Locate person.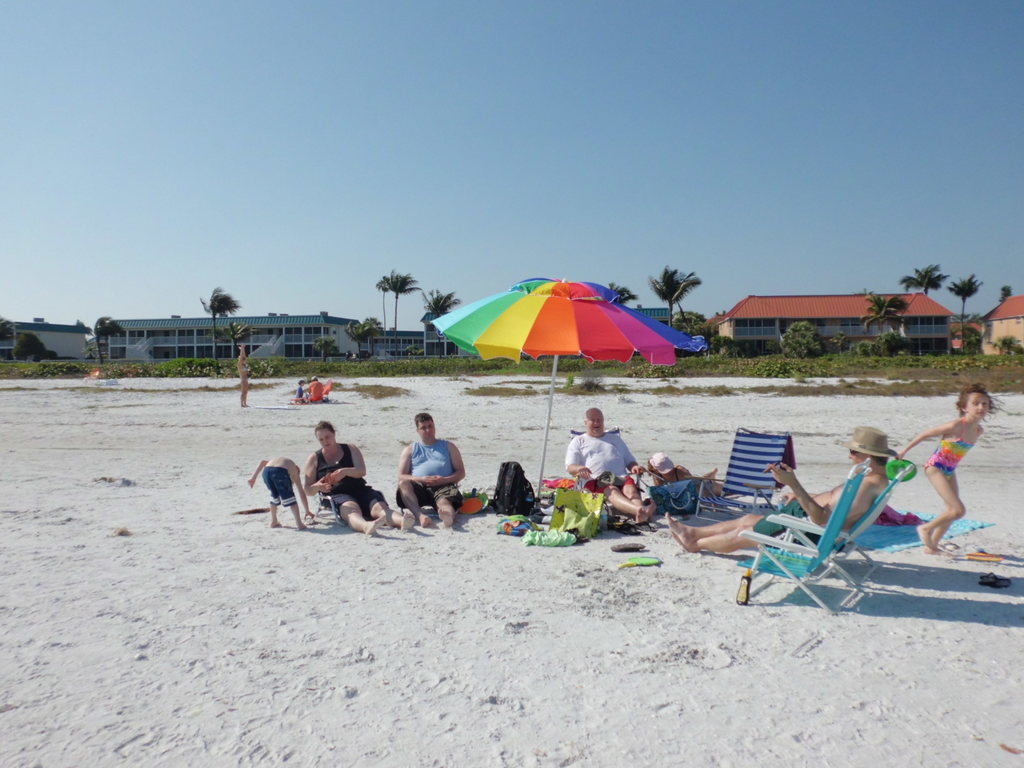
Bounding box: x1=244, y1=454, x2=316, y2=534.
